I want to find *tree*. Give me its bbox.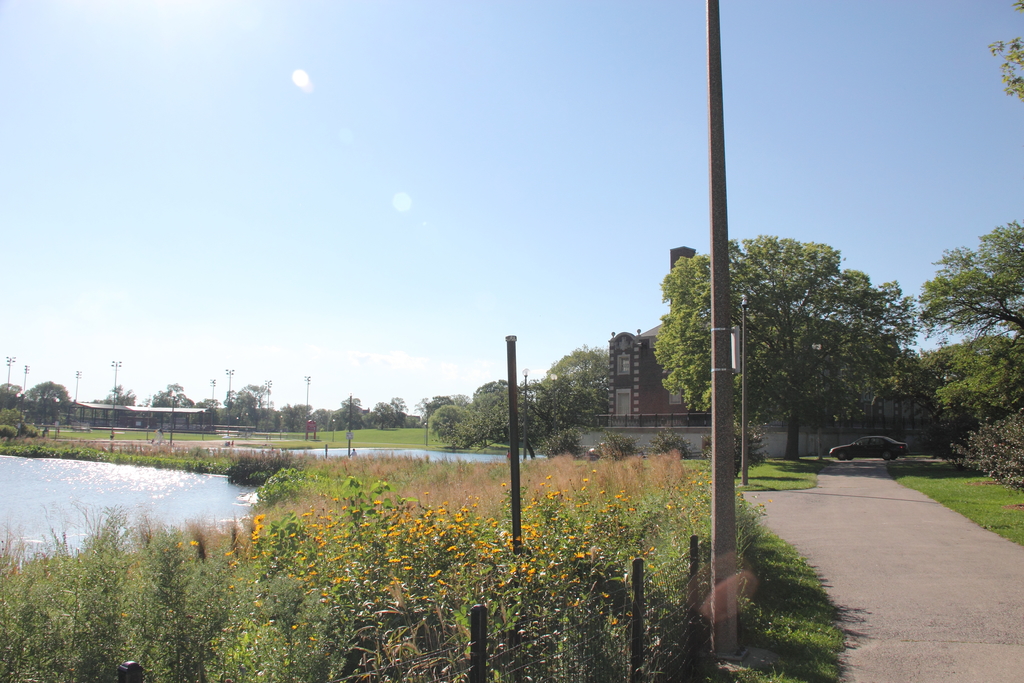
(988,0,1023,98).
